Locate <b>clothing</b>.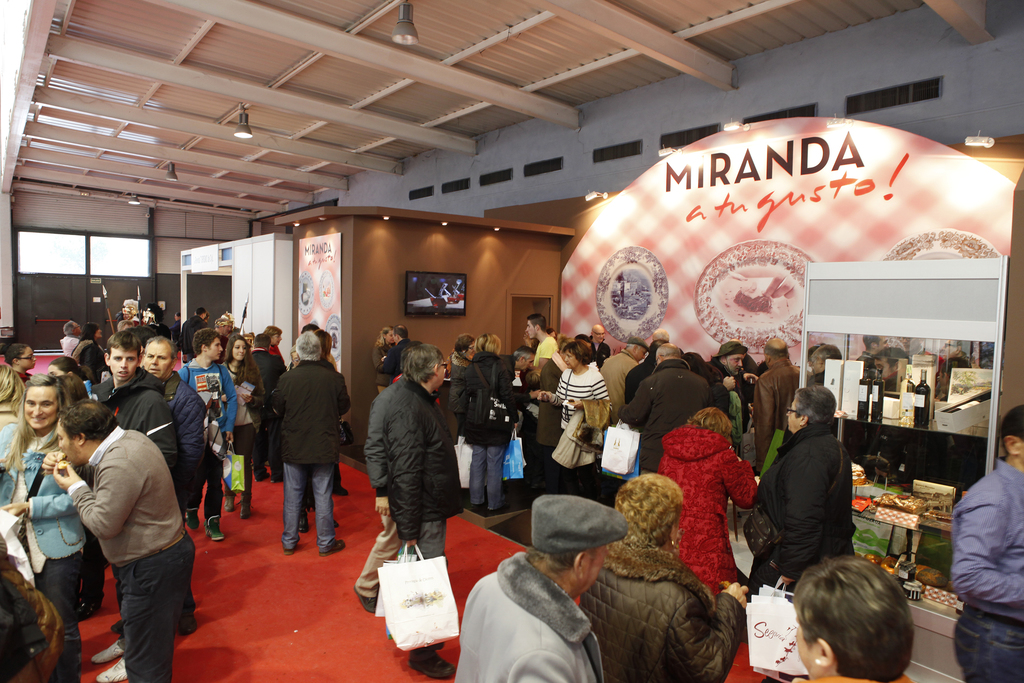
Bounding box: <box>452,541,601,682</box>.
